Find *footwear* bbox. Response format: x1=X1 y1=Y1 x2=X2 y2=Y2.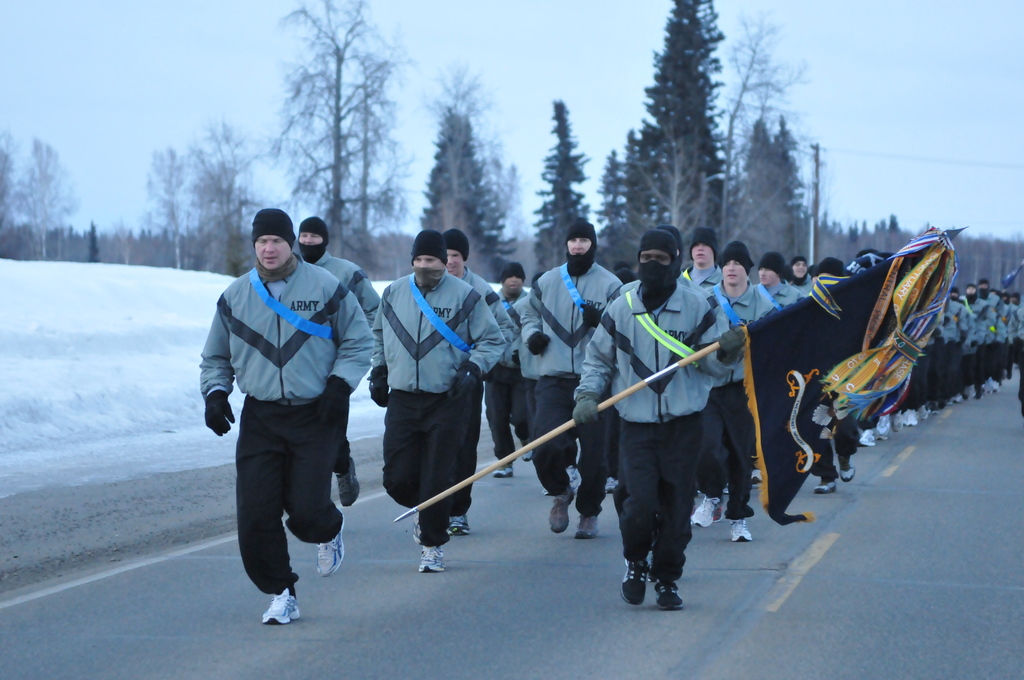
x1=860 y1=427 x2=876 y2=446.
